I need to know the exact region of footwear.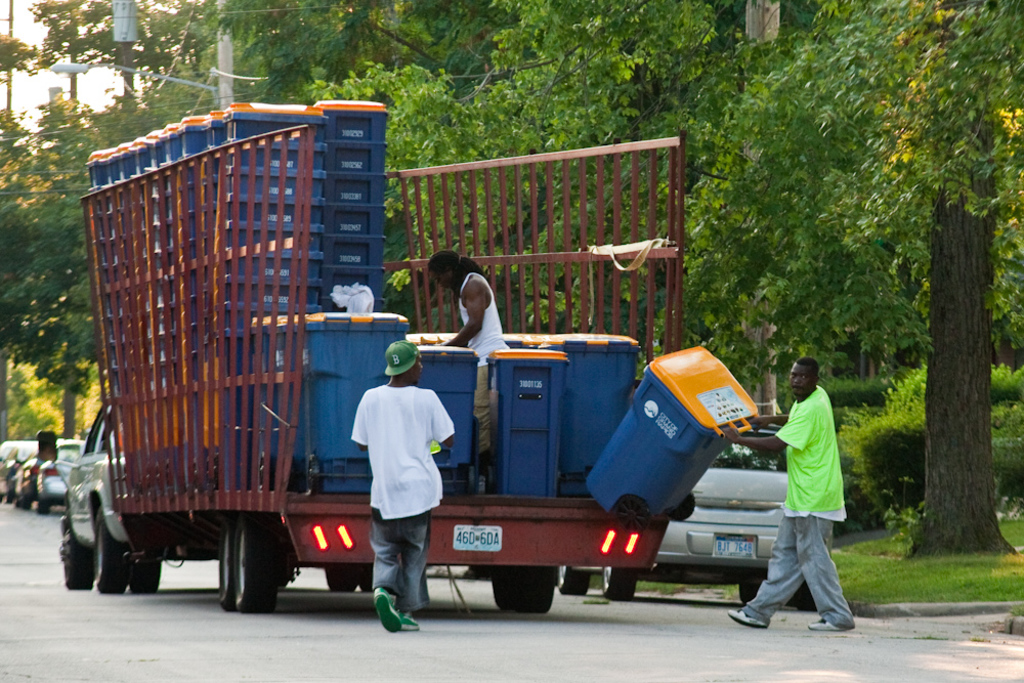
Region: crop(728, 602, 775, 641).
